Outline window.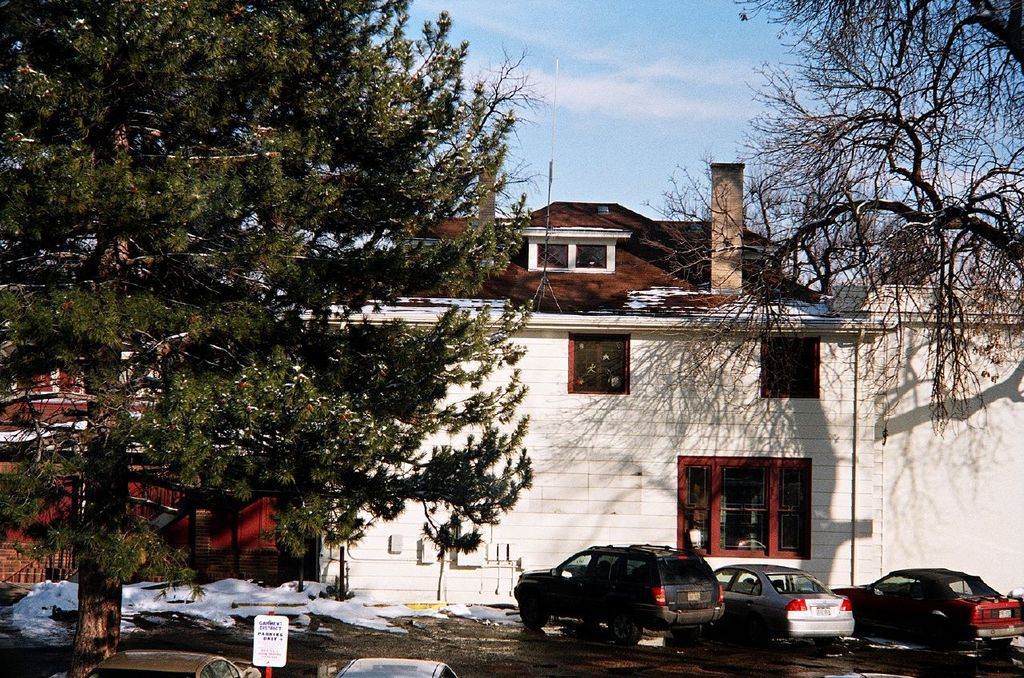
Outline: x1=566, y1=323, x2=646, y2=396.
